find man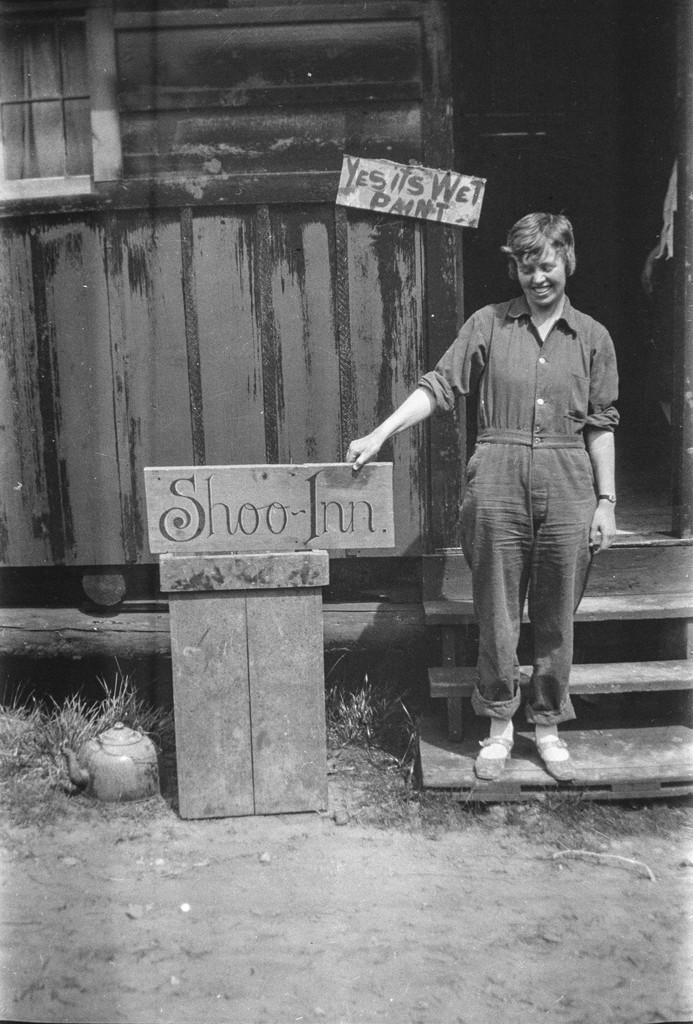
box(380, 211, 636, 790)
